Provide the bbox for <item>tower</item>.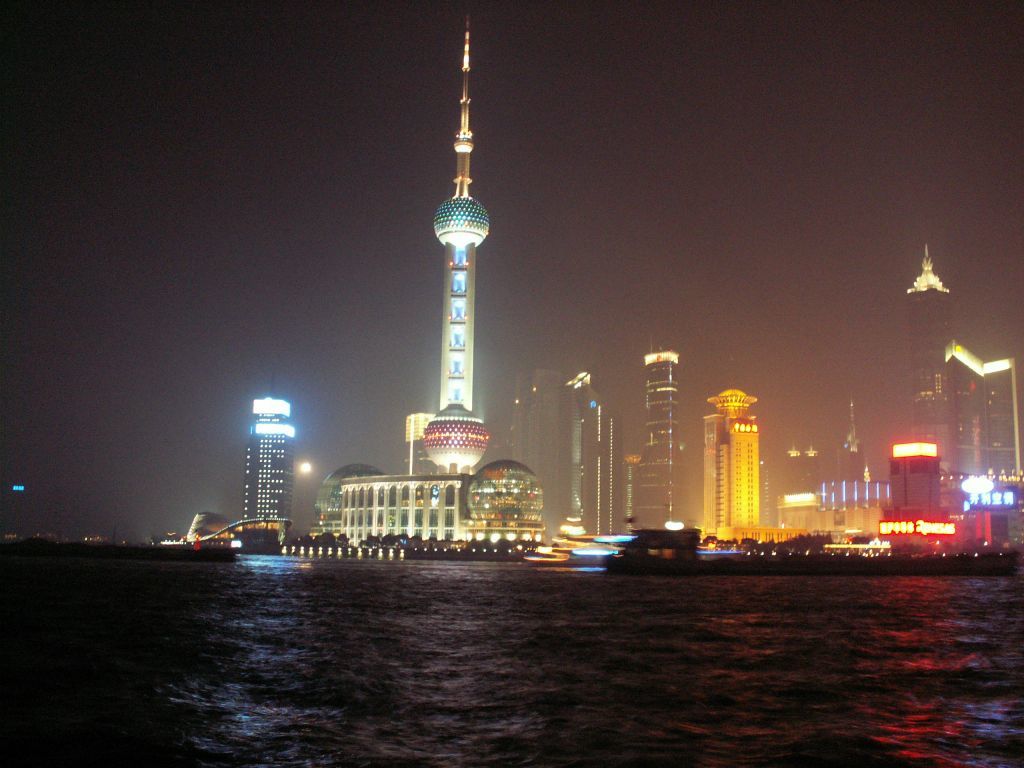
(578,387,629,538).
